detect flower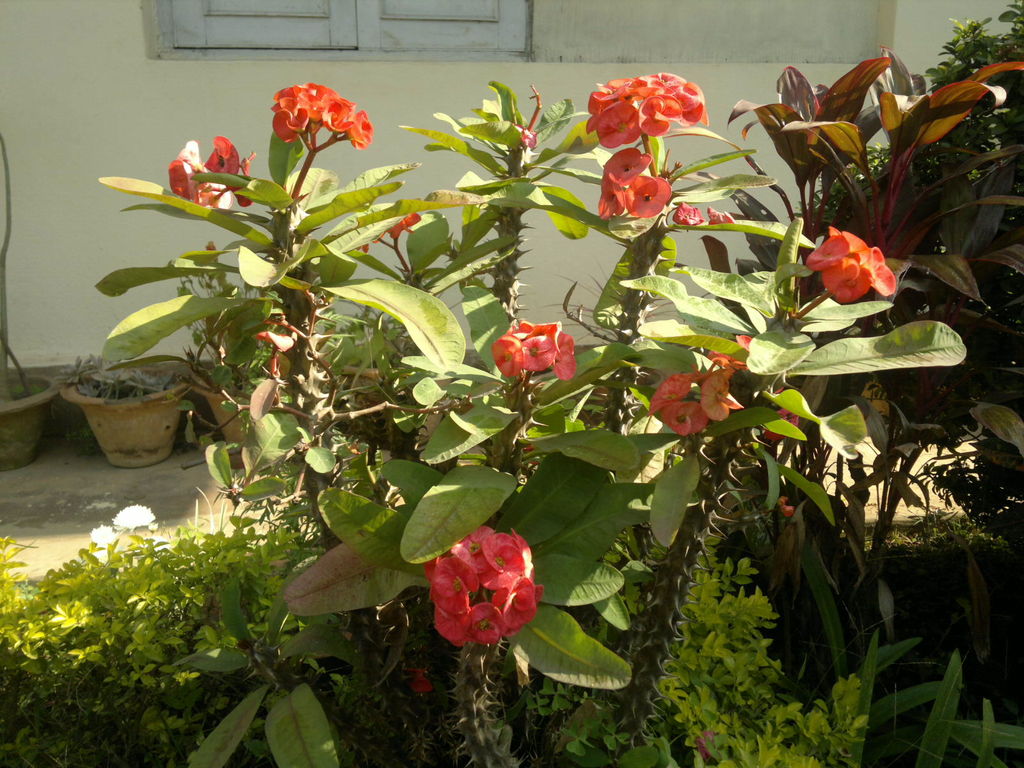
(410, 671, 436, 696)
